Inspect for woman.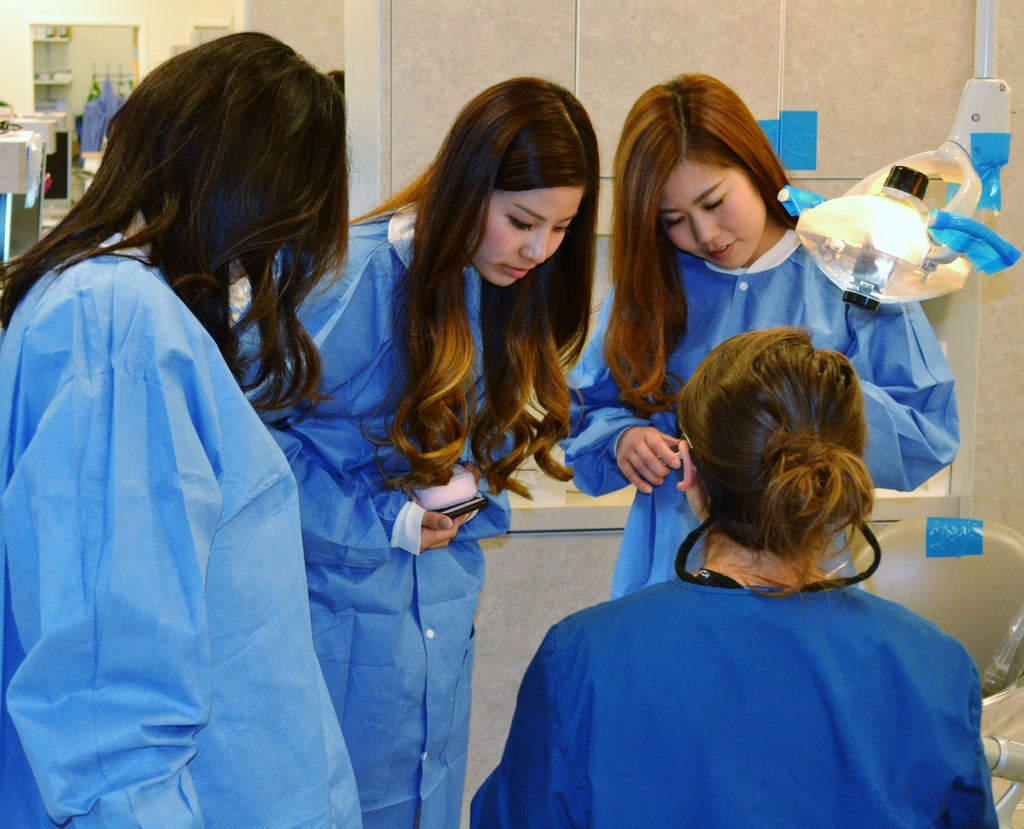
Inspection: locate(554, 81, 968, 604).
